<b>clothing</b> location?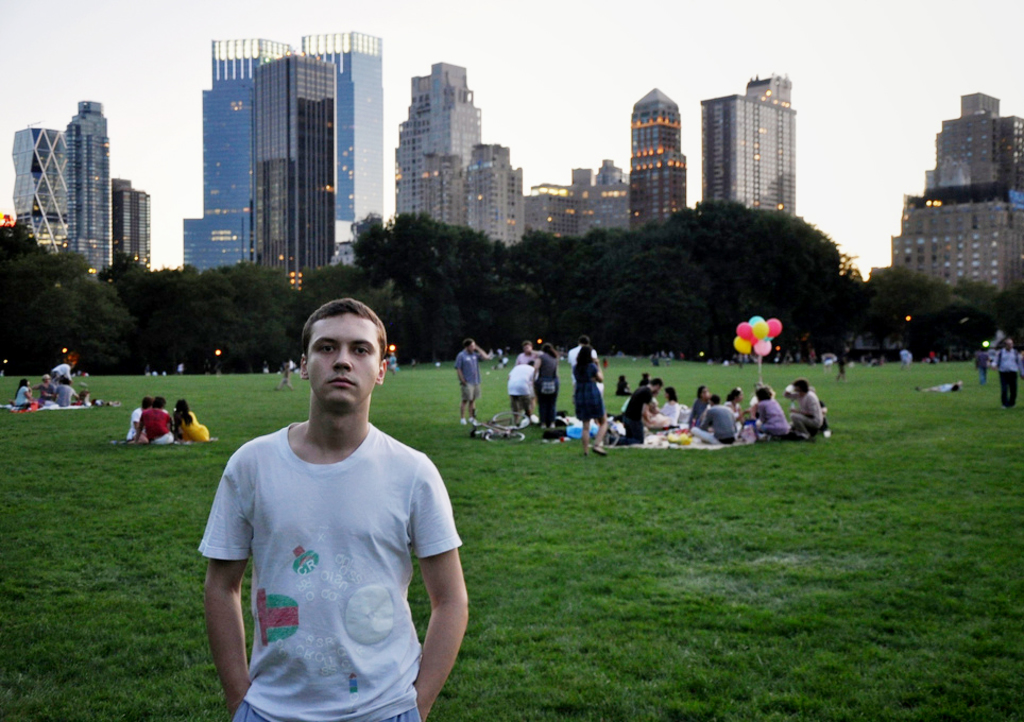
{"left": 693, "top": 406, "right": 738, "bottom": 447}
